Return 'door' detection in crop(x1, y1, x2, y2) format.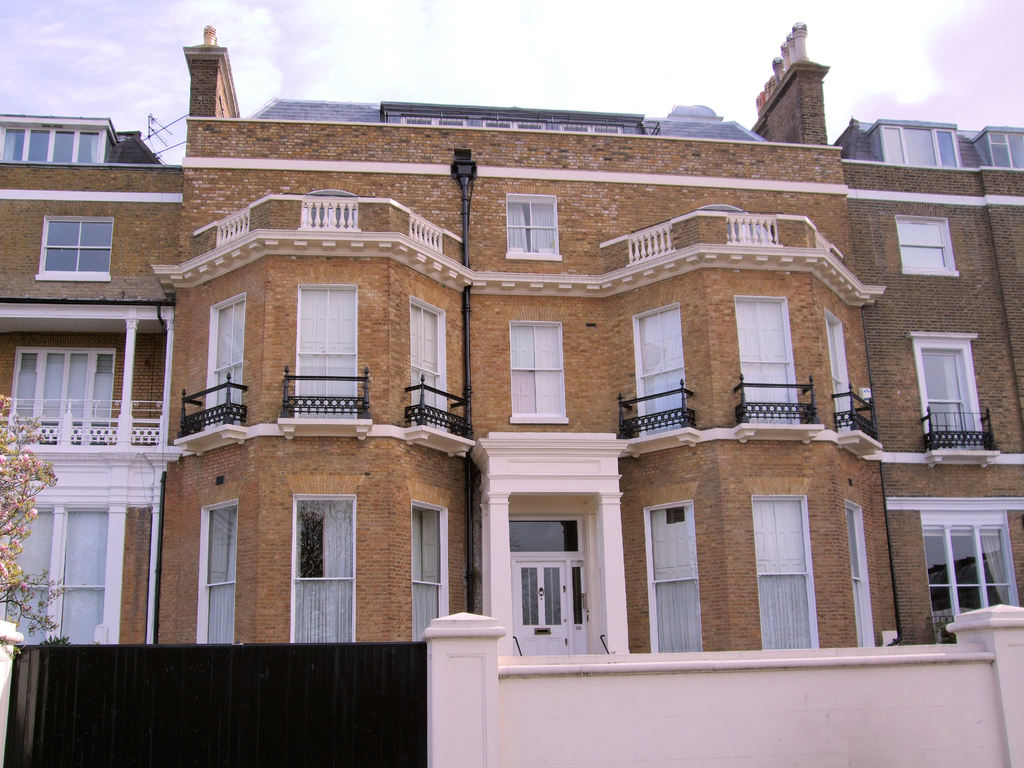
crop(410, 307, 440, 429).
